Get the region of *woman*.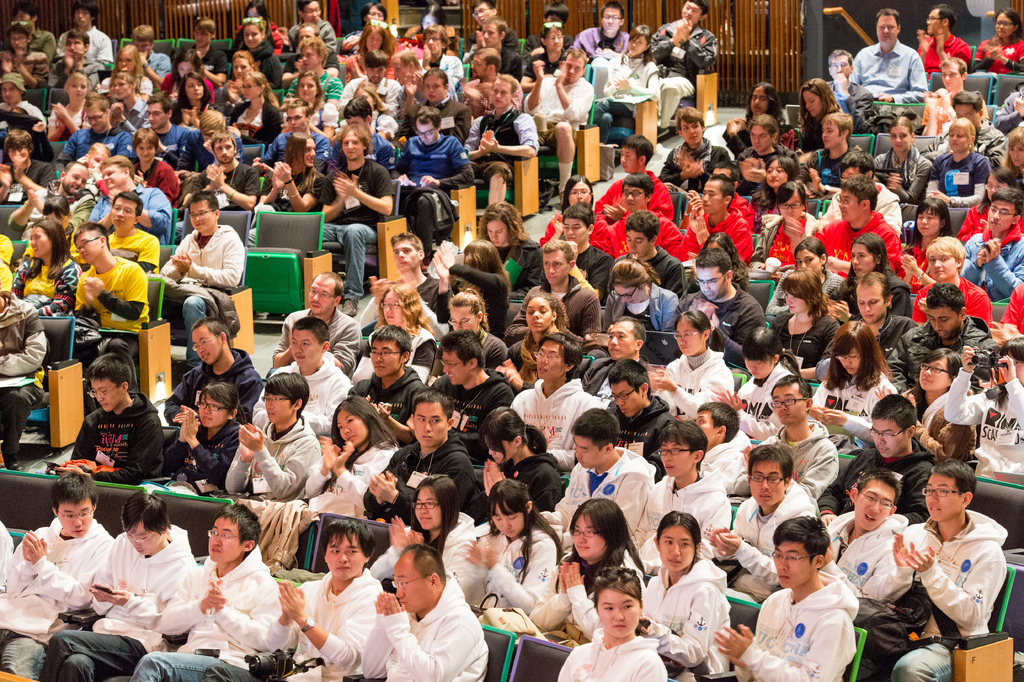
[97,42,156,99].
